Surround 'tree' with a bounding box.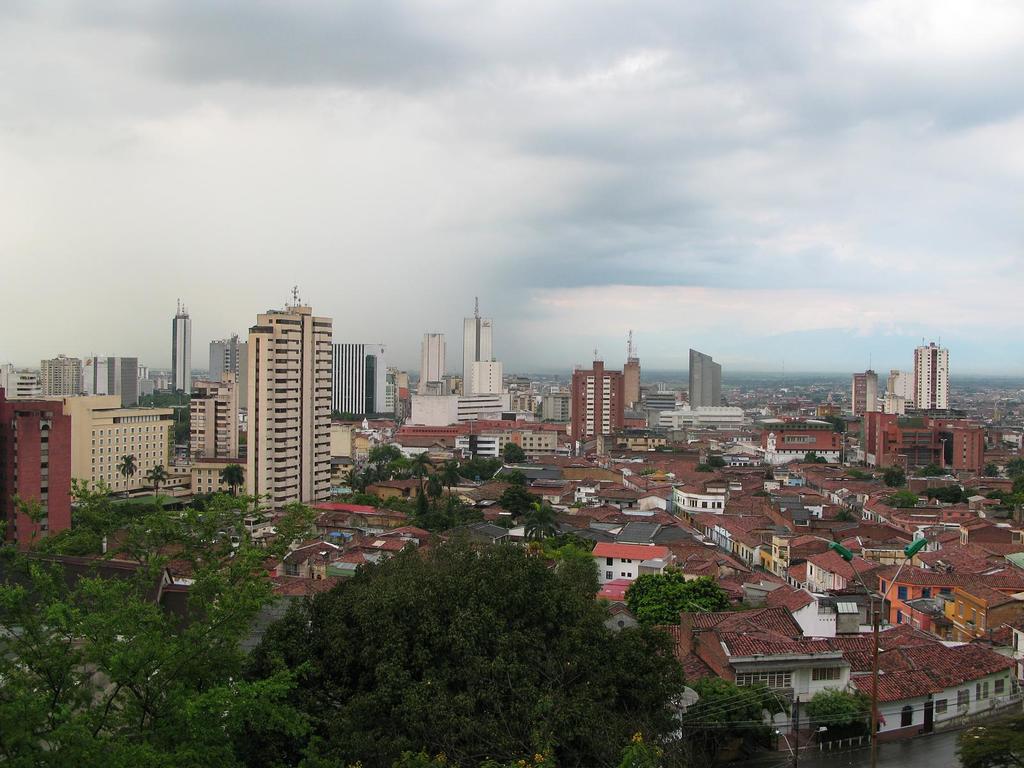
(left=914, top=460, right=950, bottom=476).
